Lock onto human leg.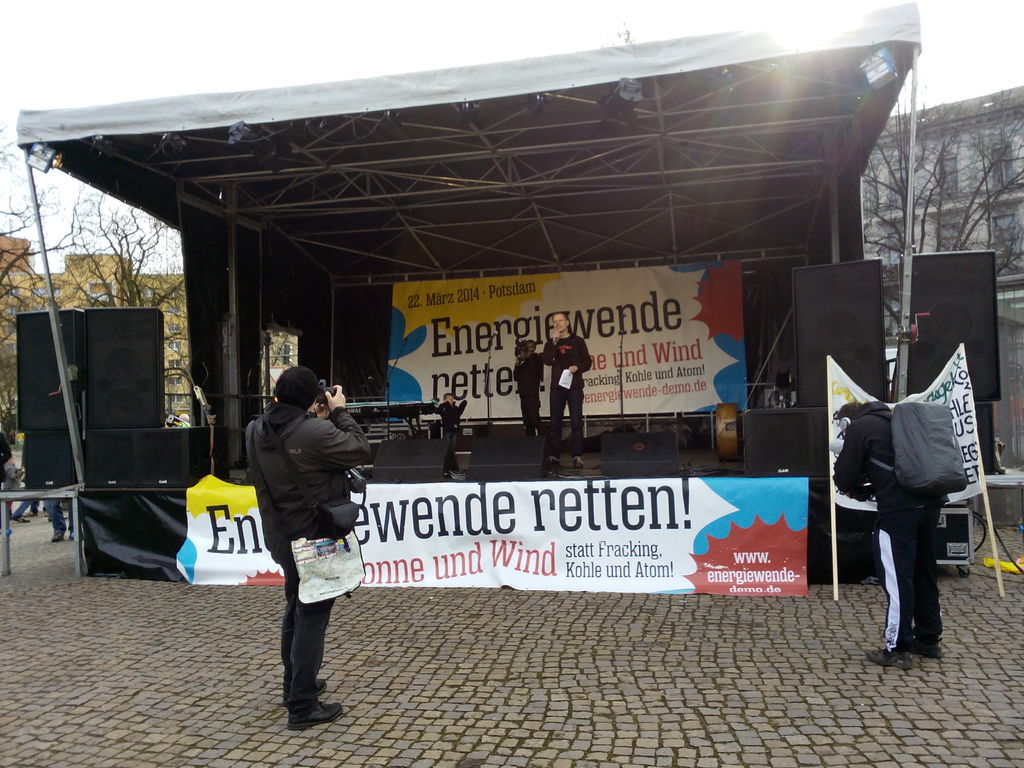
Locked: rect(911, 505, 939, 656).
